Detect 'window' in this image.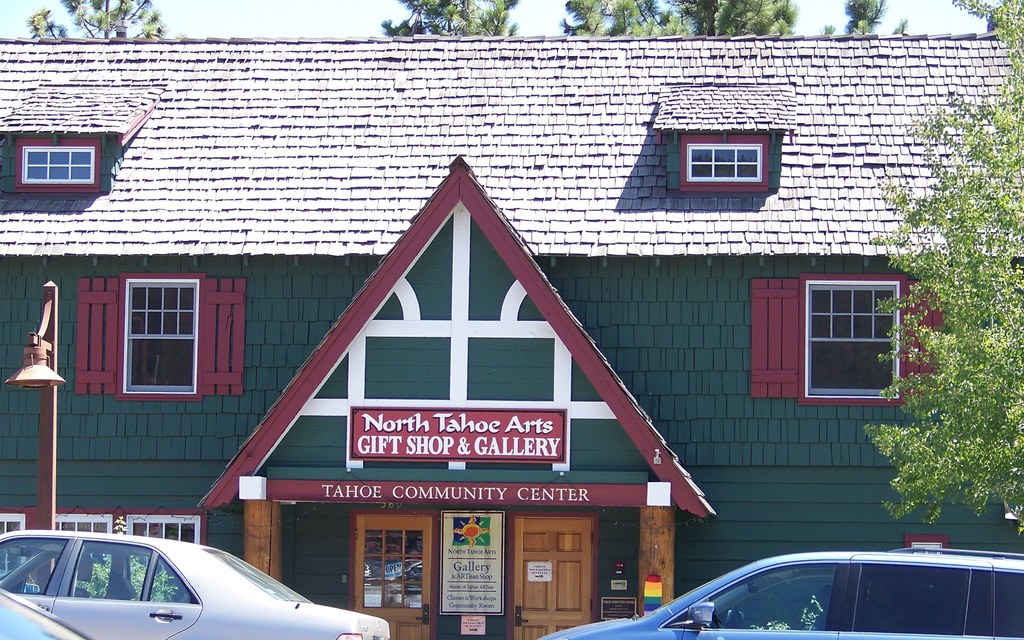
Detection: <box>76,276,246,397</box>.
